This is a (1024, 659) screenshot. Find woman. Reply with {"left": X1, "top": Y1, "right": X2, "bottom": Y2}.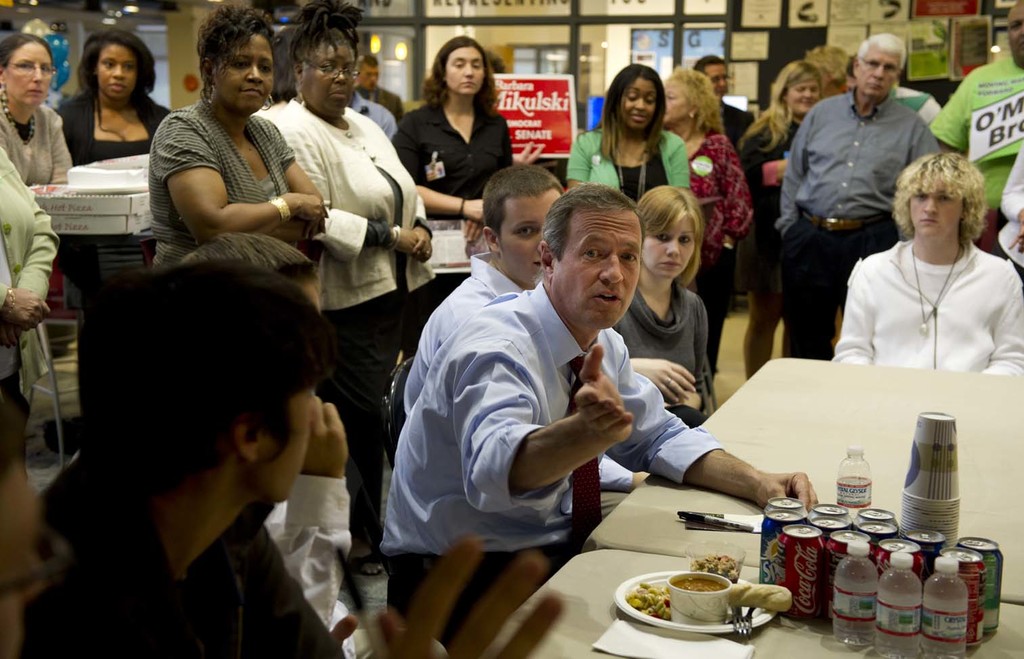
{"left": 665, "top": 67, "right": 756, "bottom": 381}.
